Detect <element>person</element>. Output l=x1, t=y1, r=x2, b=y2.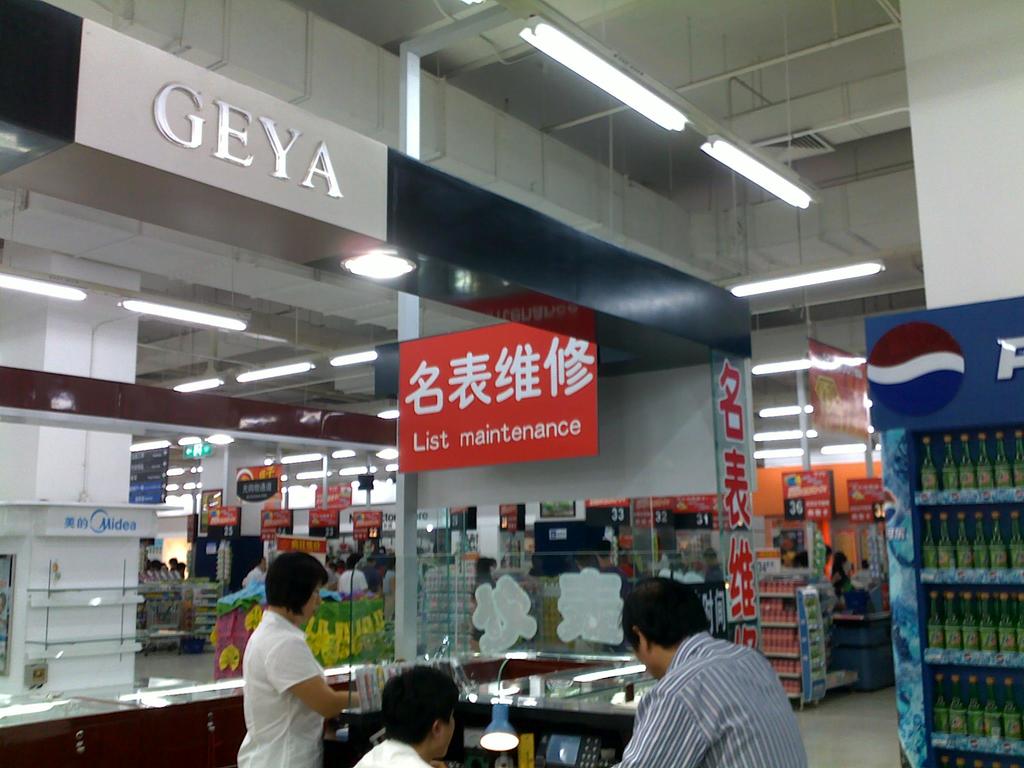
l=233, t=548, r=361, b=767.
